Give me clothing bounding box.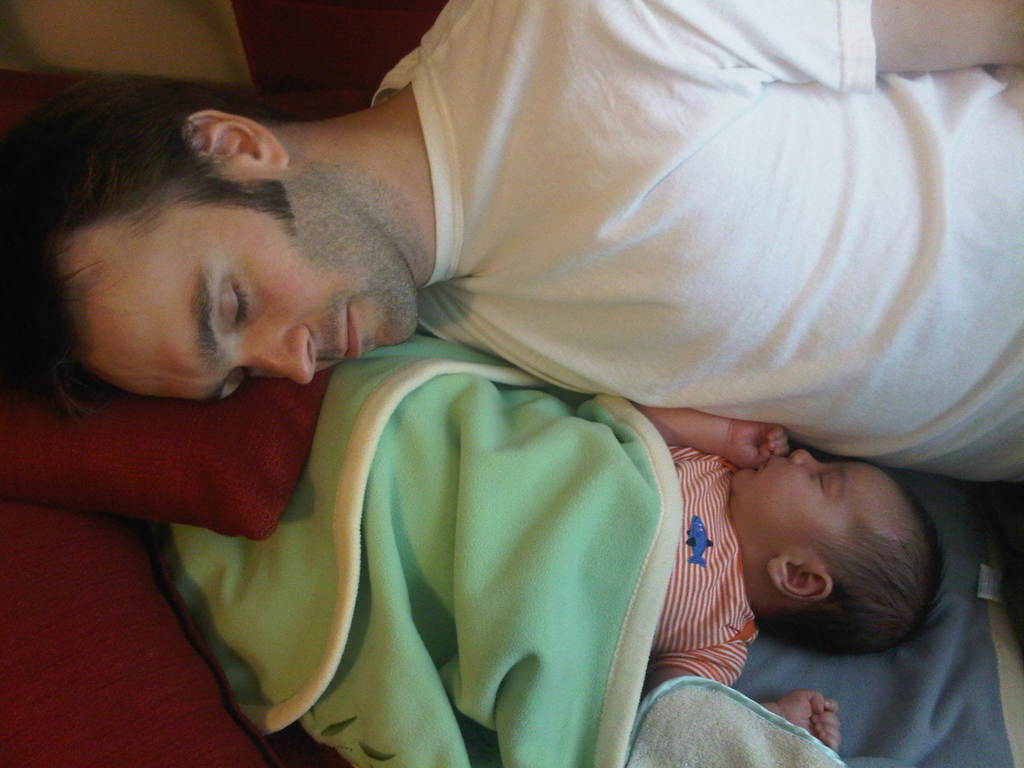
<box>652,447,763,689</box>.
